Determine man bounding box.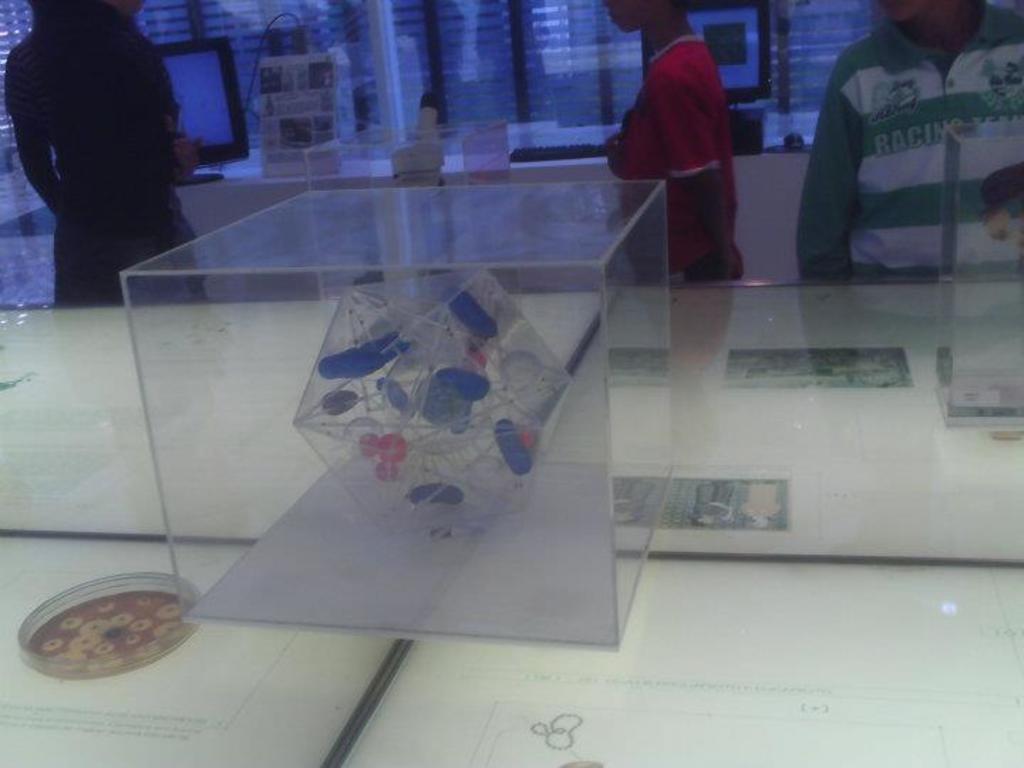
Determined: (792,0,1018,289).
